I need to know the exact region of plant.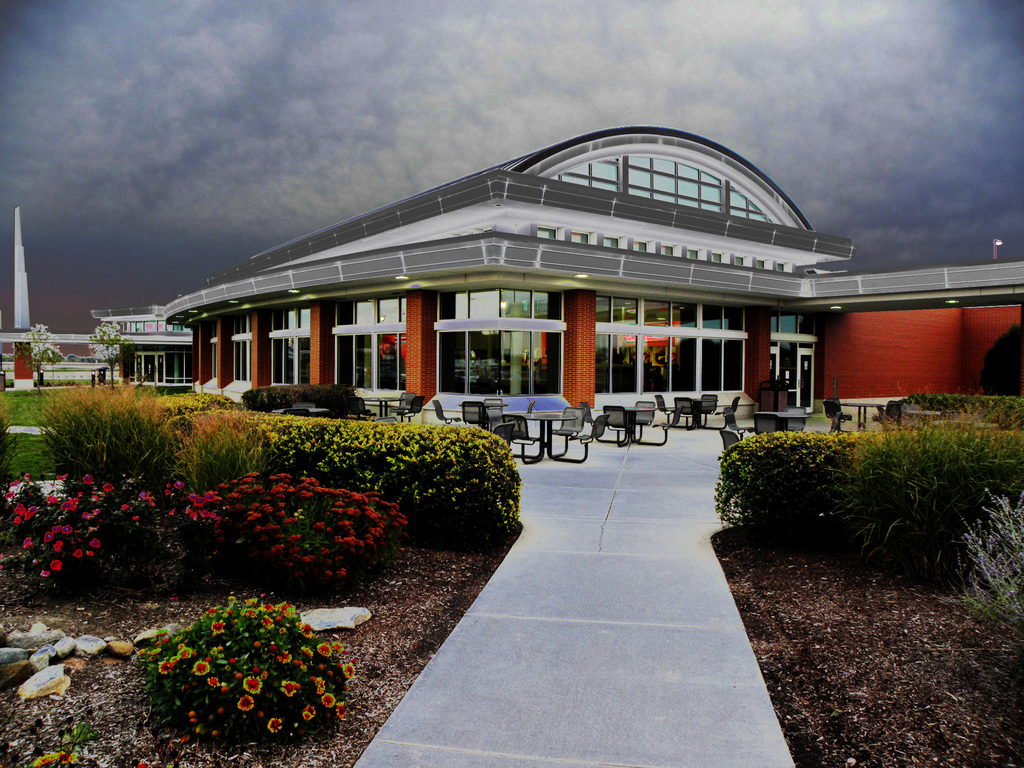
Region: rect(929, 486, 1023, 664).
